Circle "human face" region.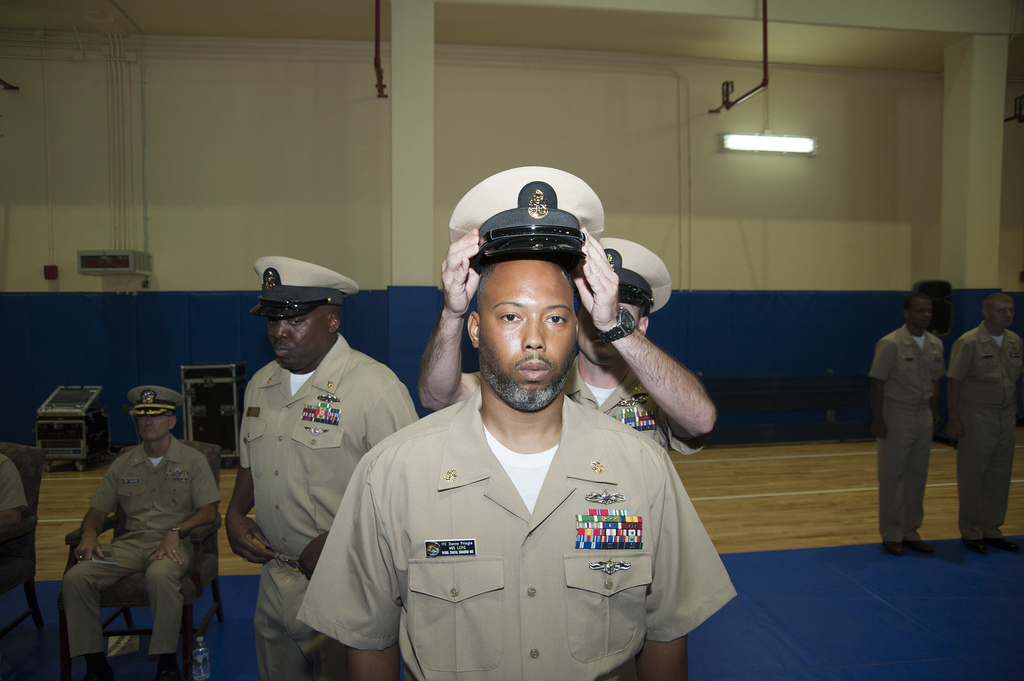
Region: <region>586, 303, 645, 362</region>.
